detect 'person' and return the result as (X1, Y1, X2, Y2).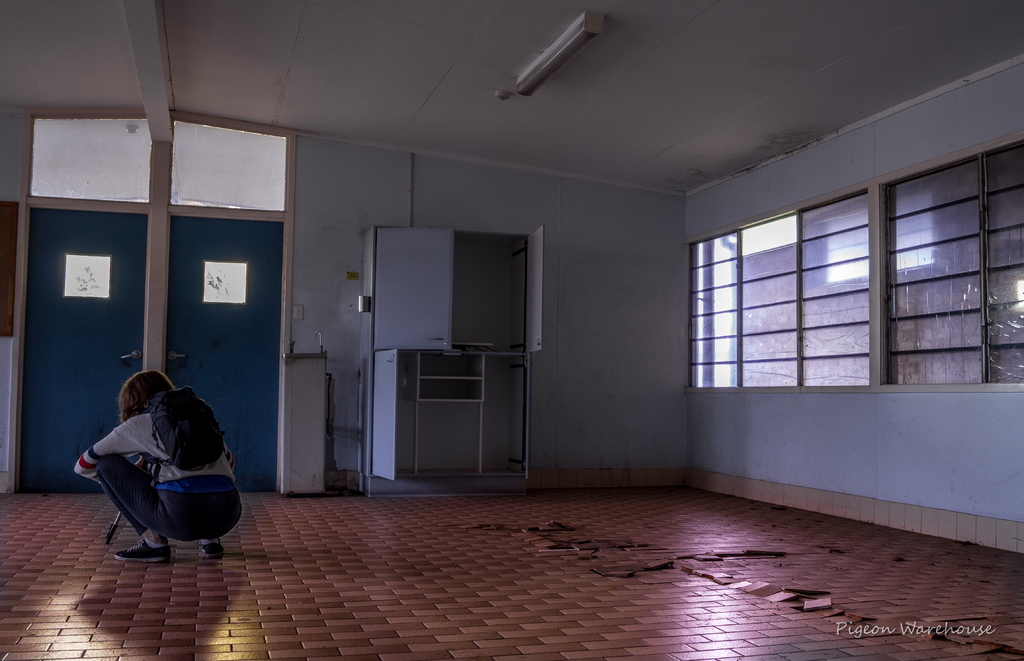
(68, 367, 243, 566).
